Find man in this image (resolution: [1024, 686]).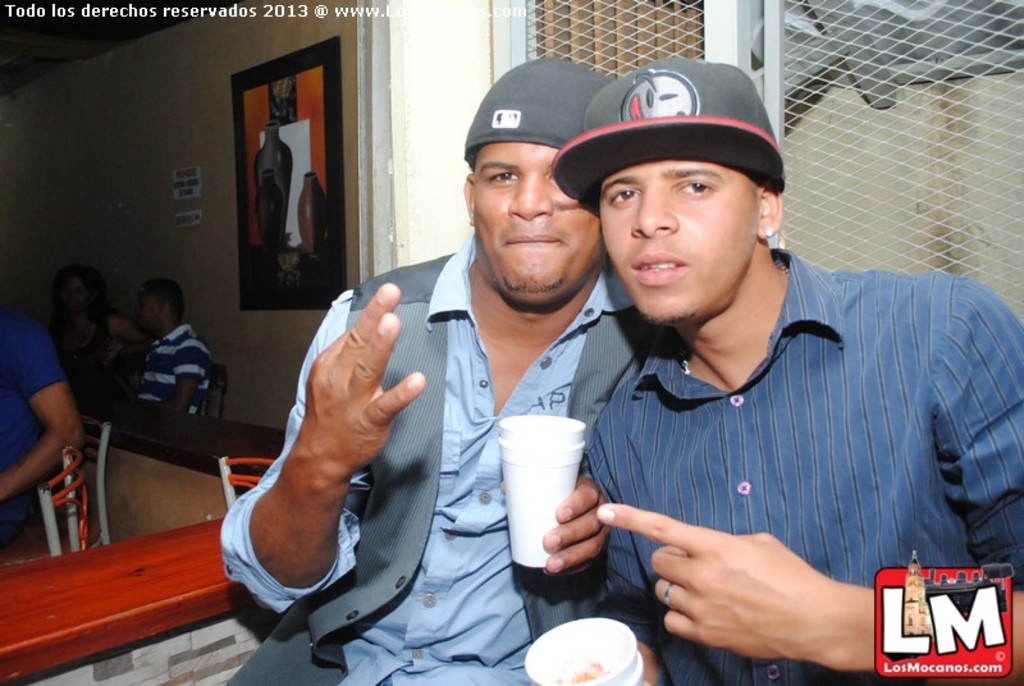
<bbox>120, 279, 216, 431</bbox>.
